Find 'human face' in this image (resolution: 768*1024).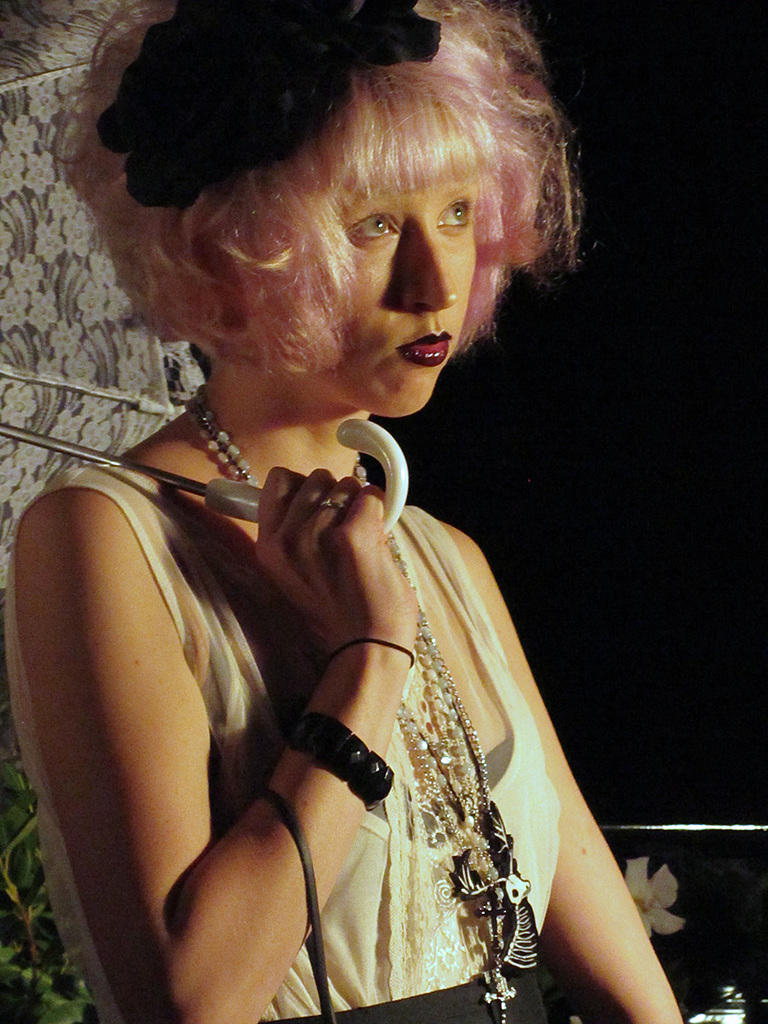
220, 99, 483, 418.
